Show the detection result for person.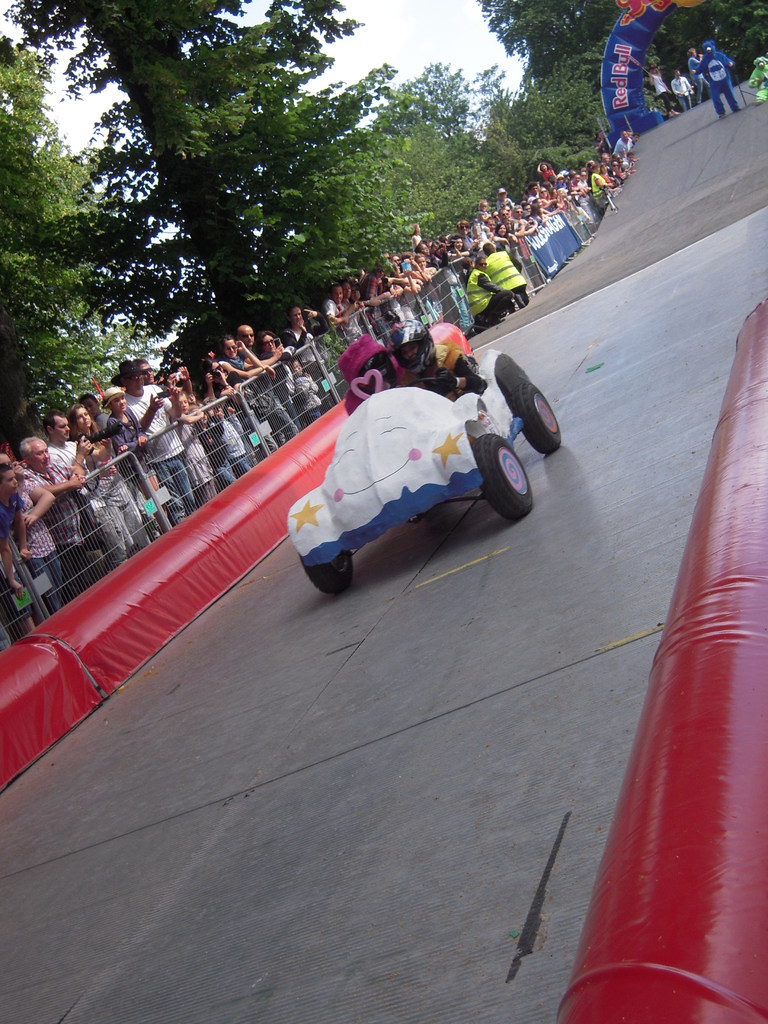
[left=651, top=73, right=684, bottom=118].
